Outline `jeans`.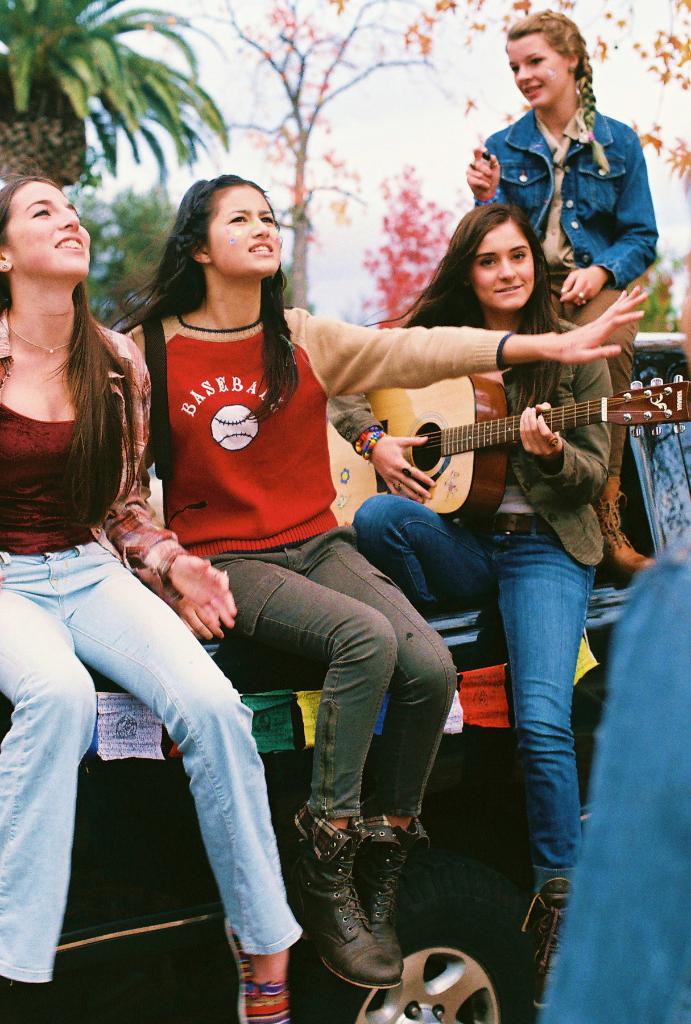
Outline: {"x1": 561, "y1": 529, "x2": 690, "y2": 1023}.
